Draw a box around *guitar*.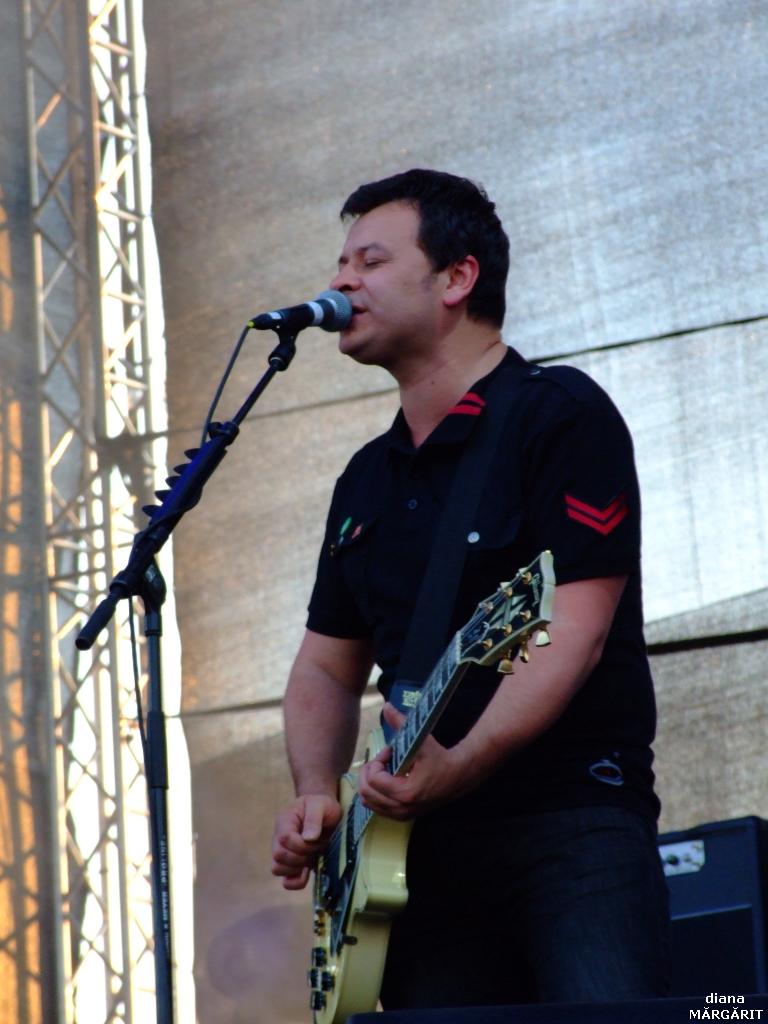
crop(305, 546, 561, 1023).
